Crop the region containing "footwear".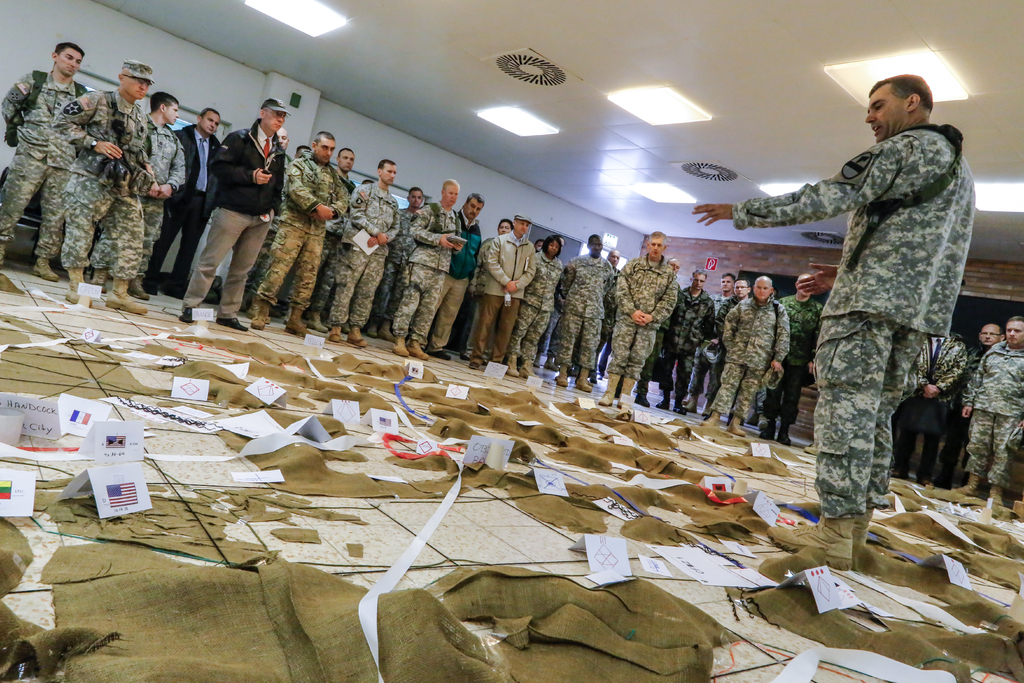
Crop region: (305, 306, 330, 335).
